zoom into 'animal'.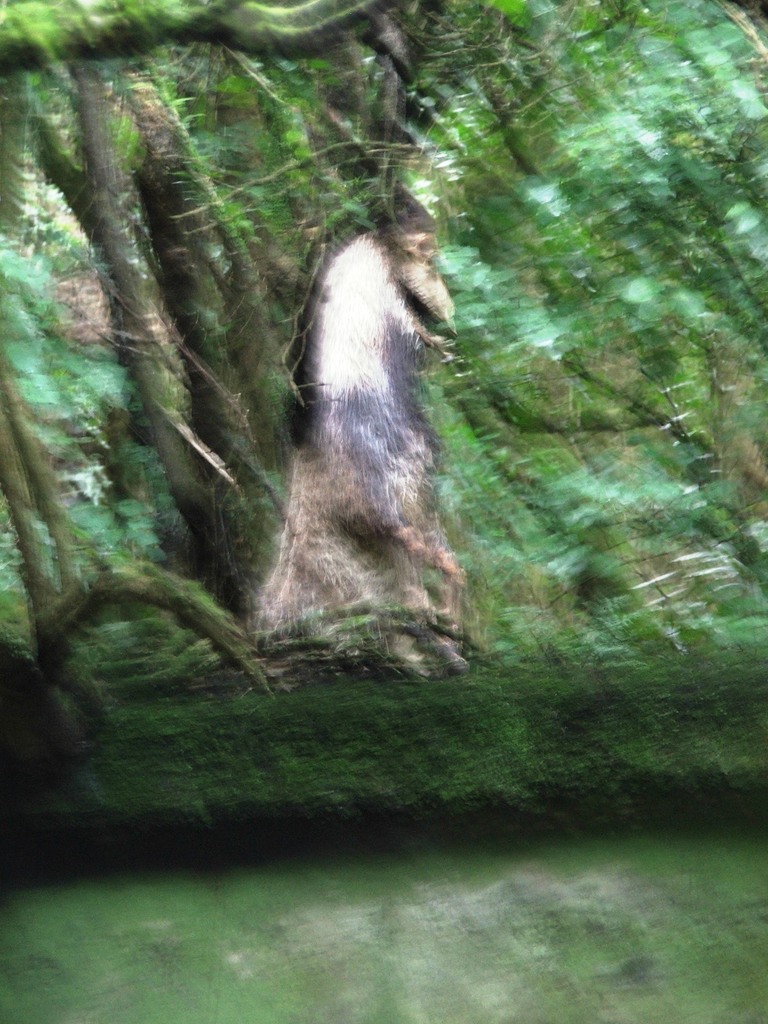
Zoom target: region(244, 191, 454, 660).
